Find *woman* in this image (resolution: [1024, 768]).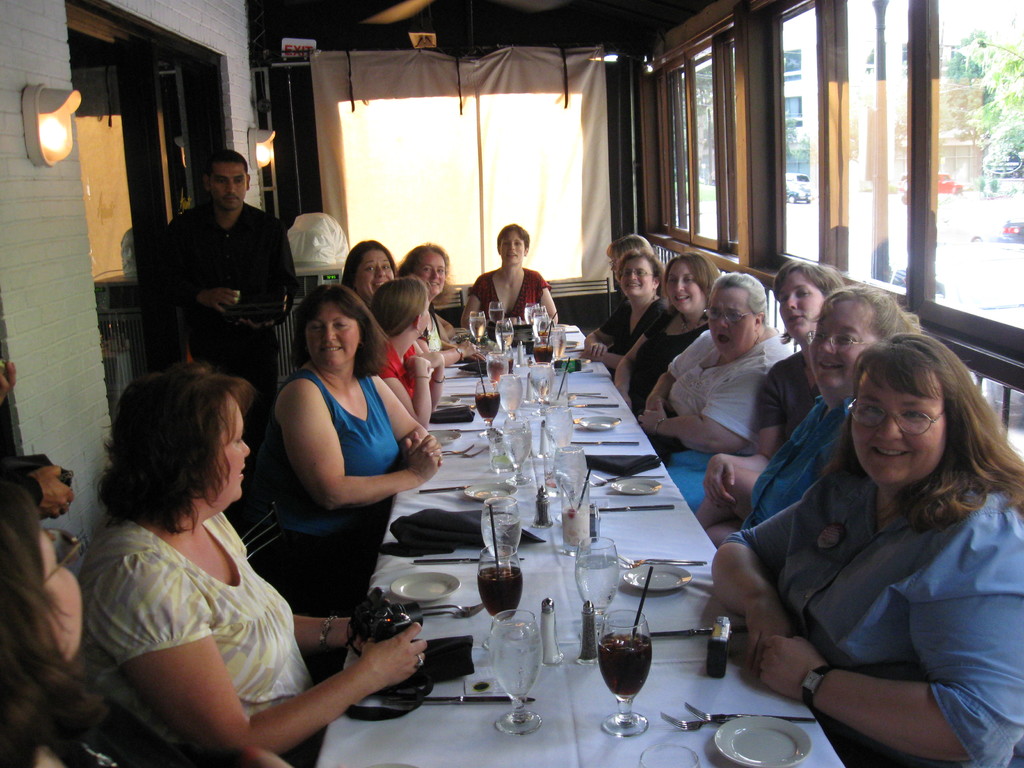
275, 280, 447, 600.
